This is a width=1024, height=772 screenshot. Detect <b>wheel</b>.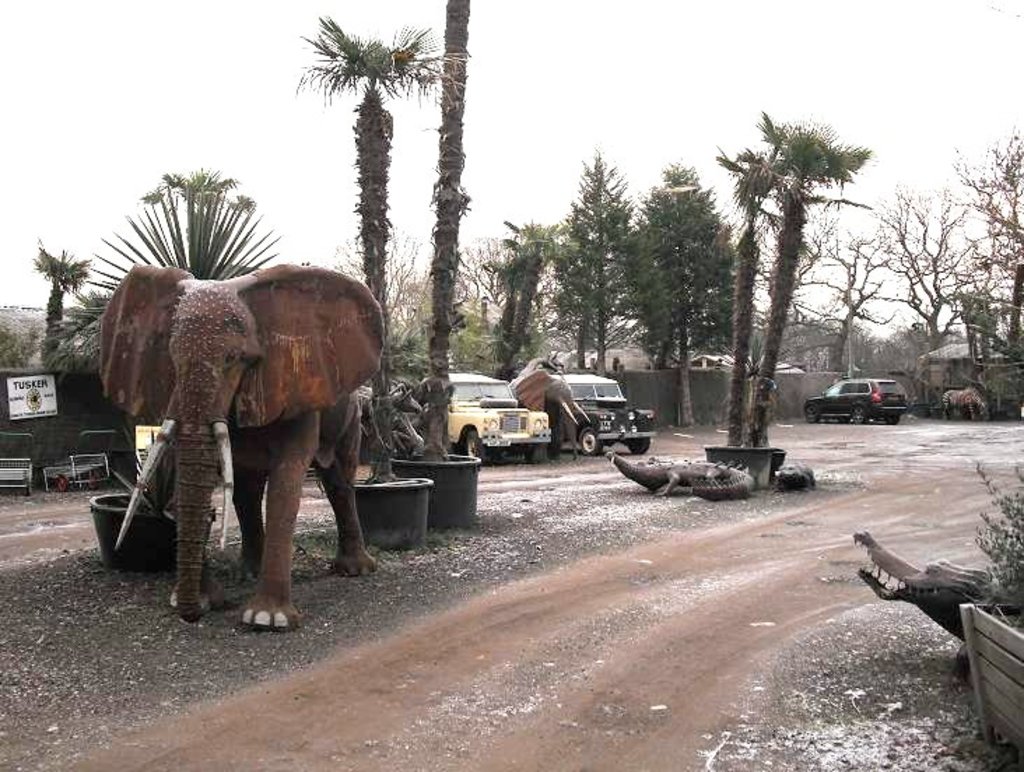
(left=527, top=443, right=548, bottom=464).
